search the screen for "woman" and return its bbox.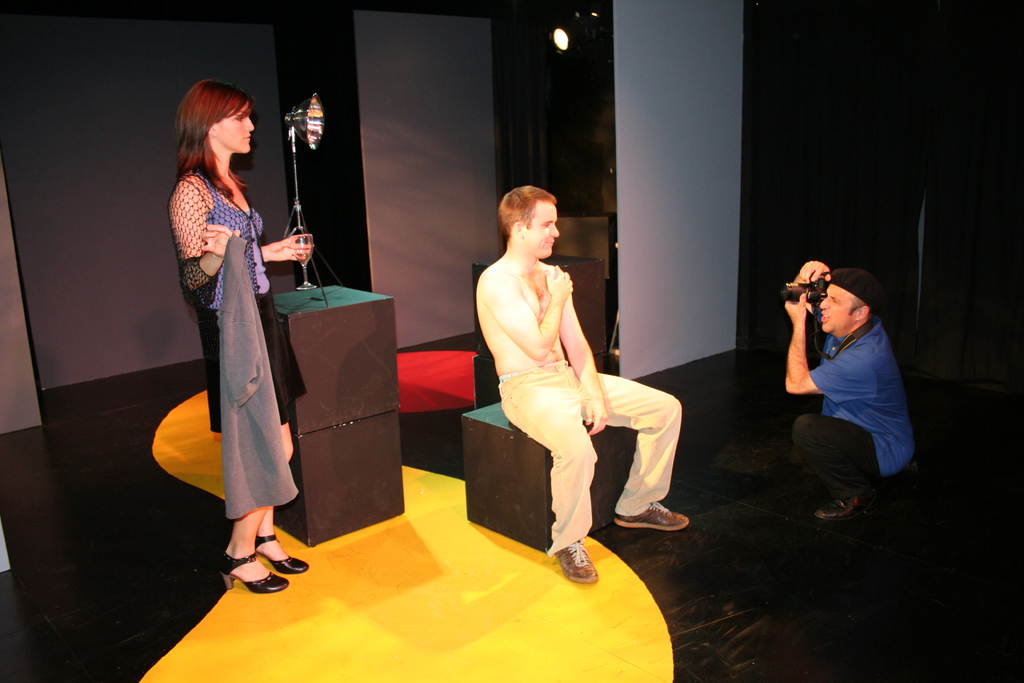
Found: (x1=159, y1=80, x2=314, y2=579).
